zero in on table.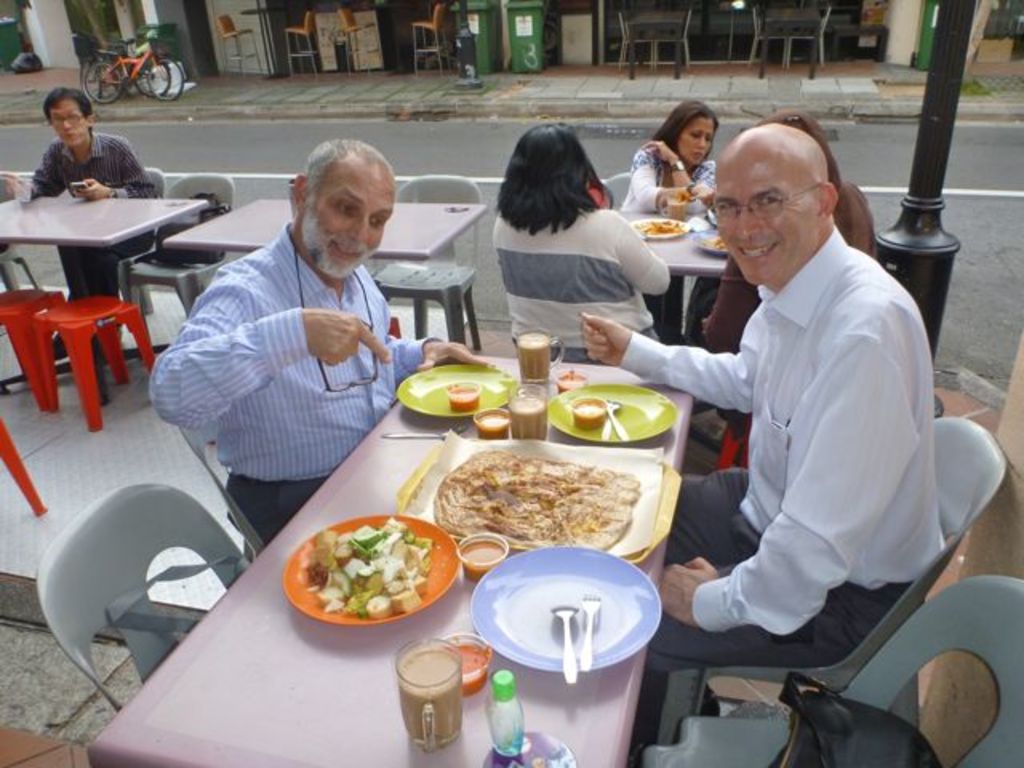
Zeroed in: <region>0, 195, 206, 400</region>.
